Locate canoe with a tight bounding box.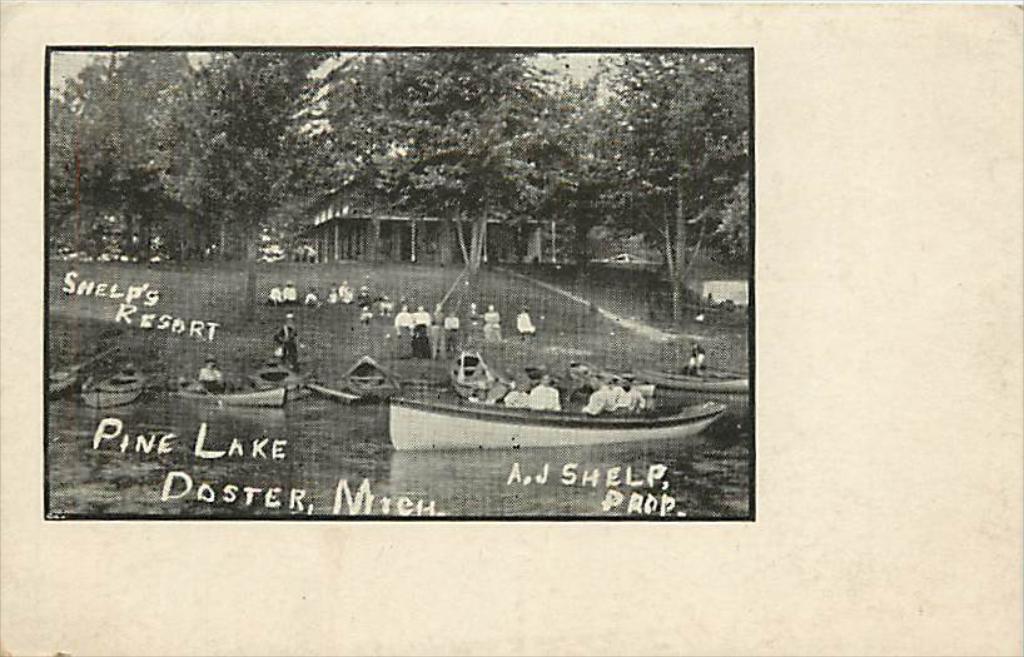
rect(180, 365, 287, 407).
